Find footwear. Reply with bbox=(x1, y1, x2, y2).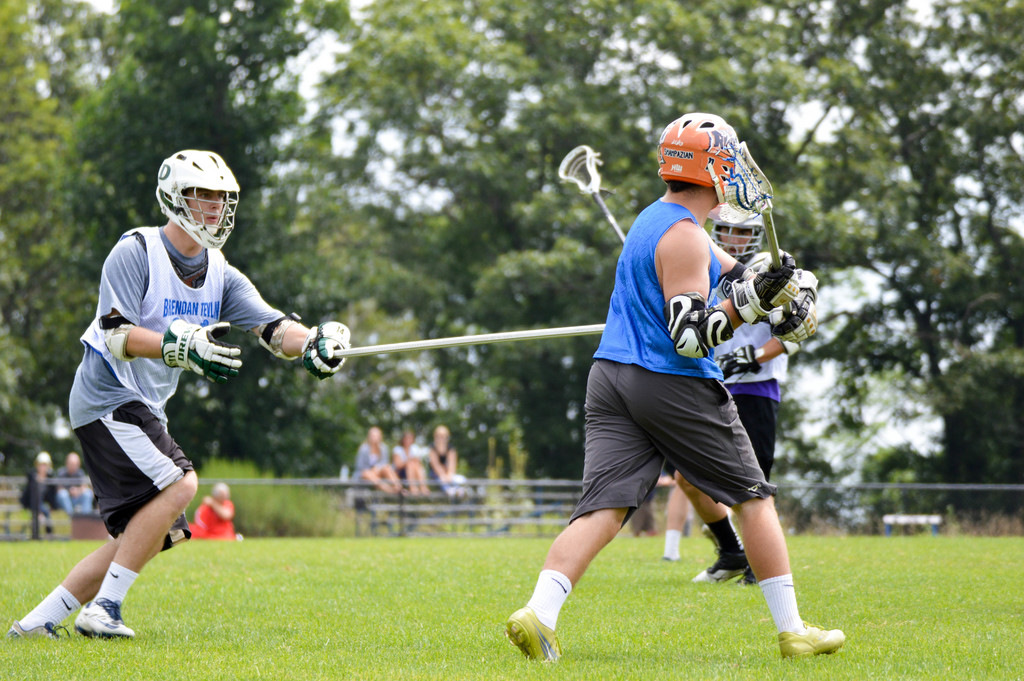
bbox=(71, 605, 136, 639).
